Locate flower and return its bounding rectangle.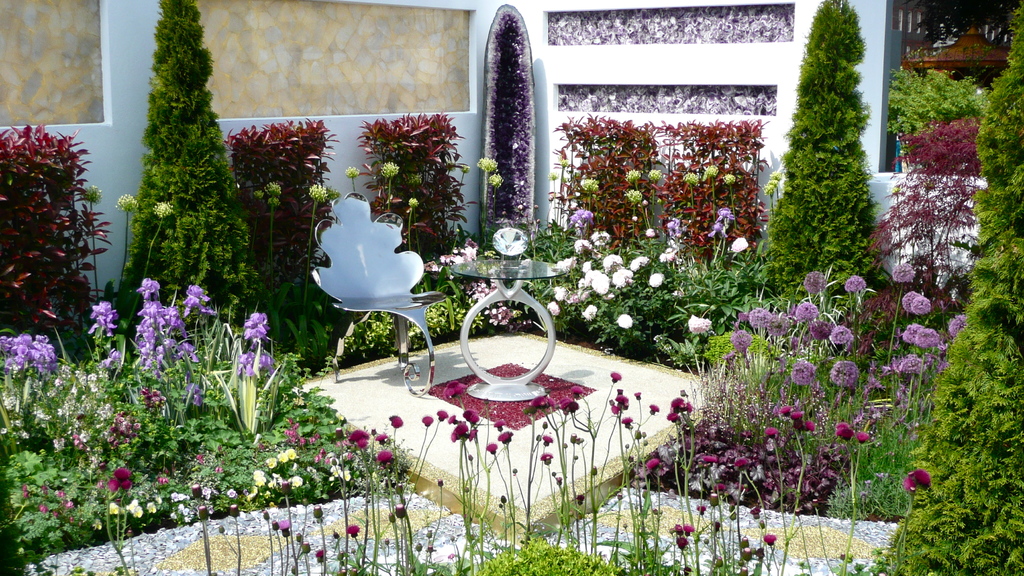
<bbox>892, 264, 916, 282</bbox>.
